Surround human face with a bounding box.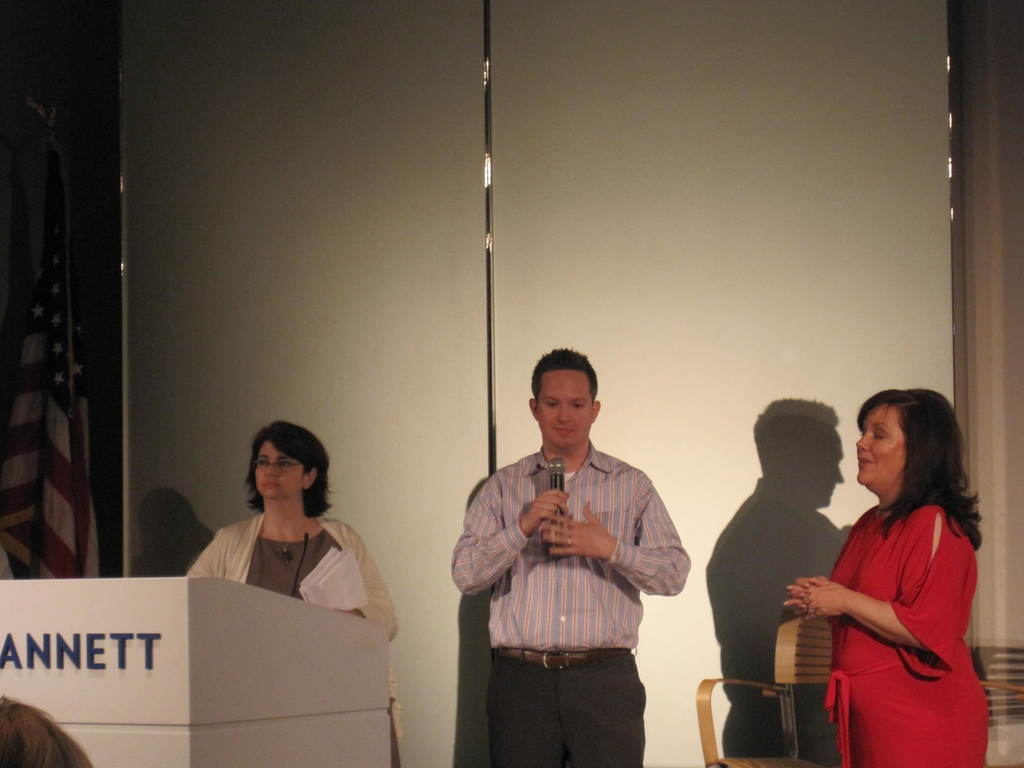
852/399/900/485.
